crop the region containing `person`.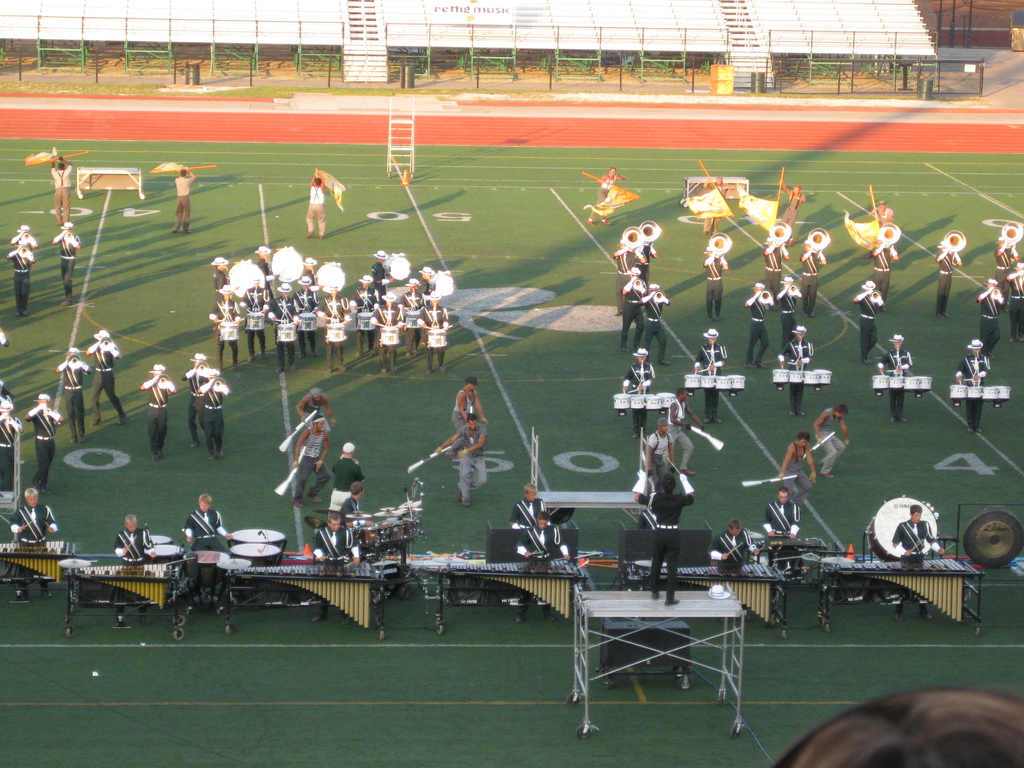
Crop region: rect(415, 292, 453, 378).
